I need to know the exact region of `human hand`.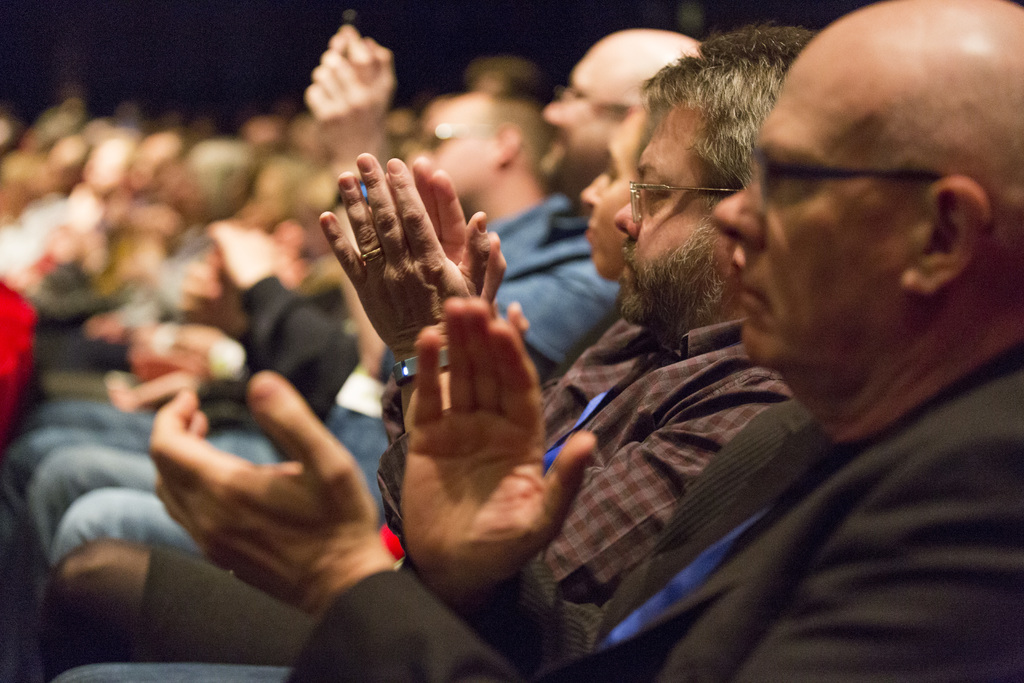
Region: bbox=[402, 295, 598, 597].
